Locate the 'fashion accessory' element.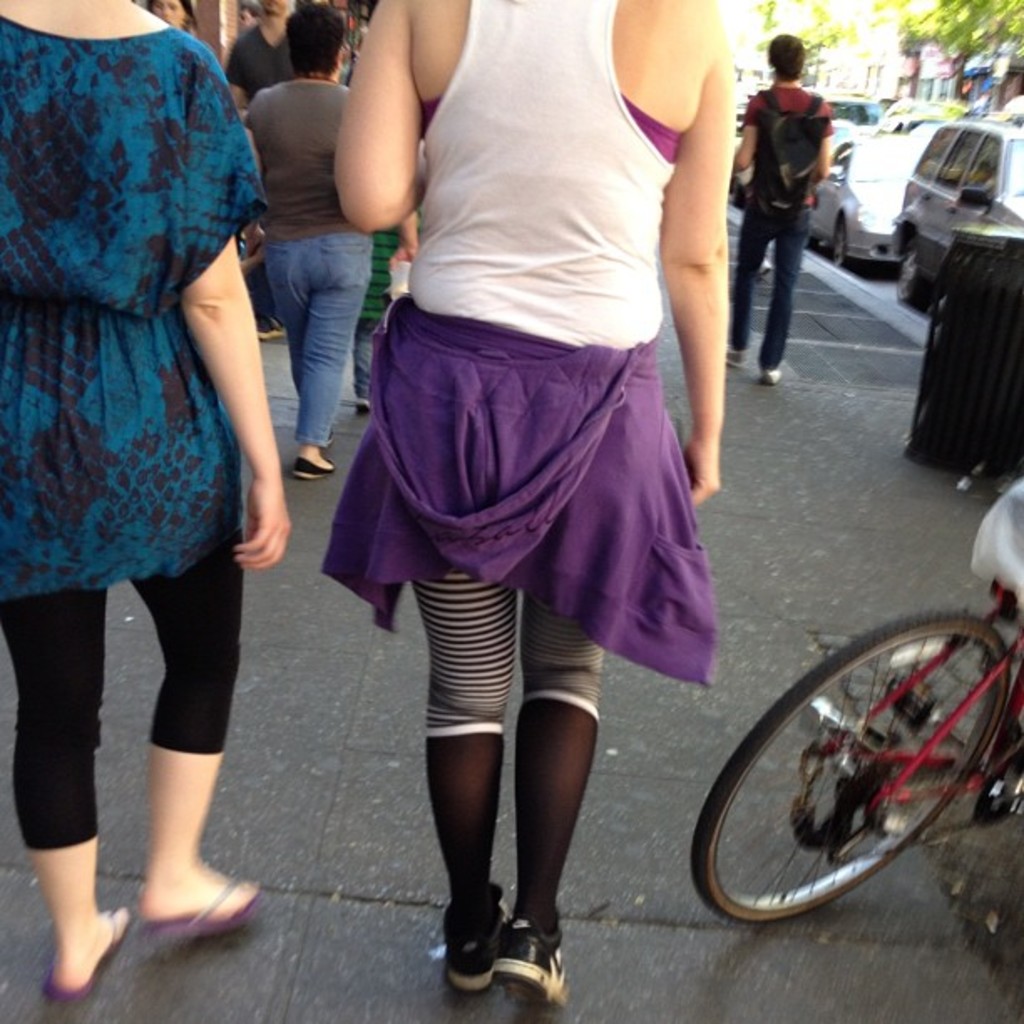
Element bbox: 442:883:512:994.
